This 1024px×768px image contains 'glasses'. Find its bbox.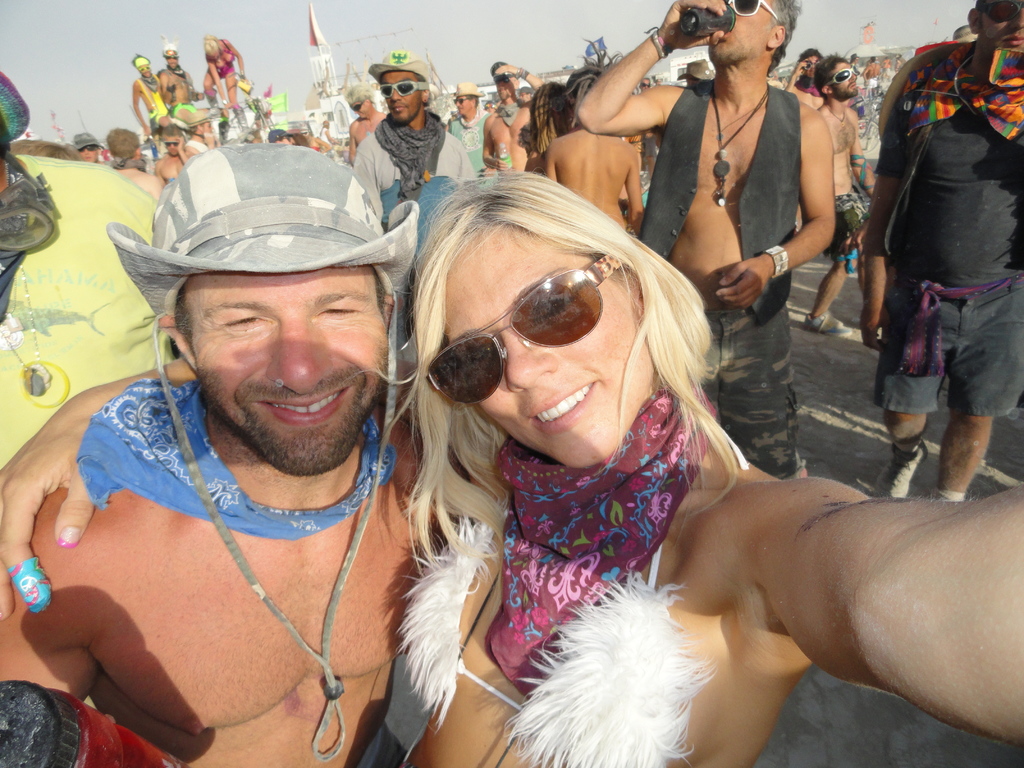
<box>452,96,473,108</box>.
